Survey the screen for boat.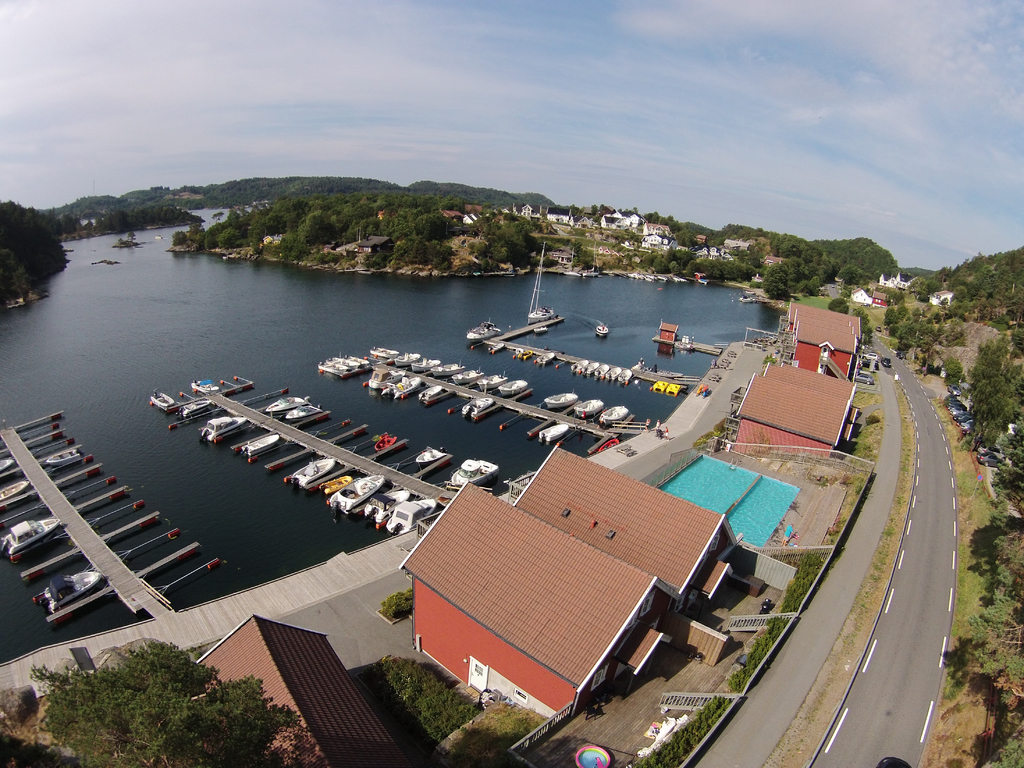
Survey found: [573,397,605,419].
